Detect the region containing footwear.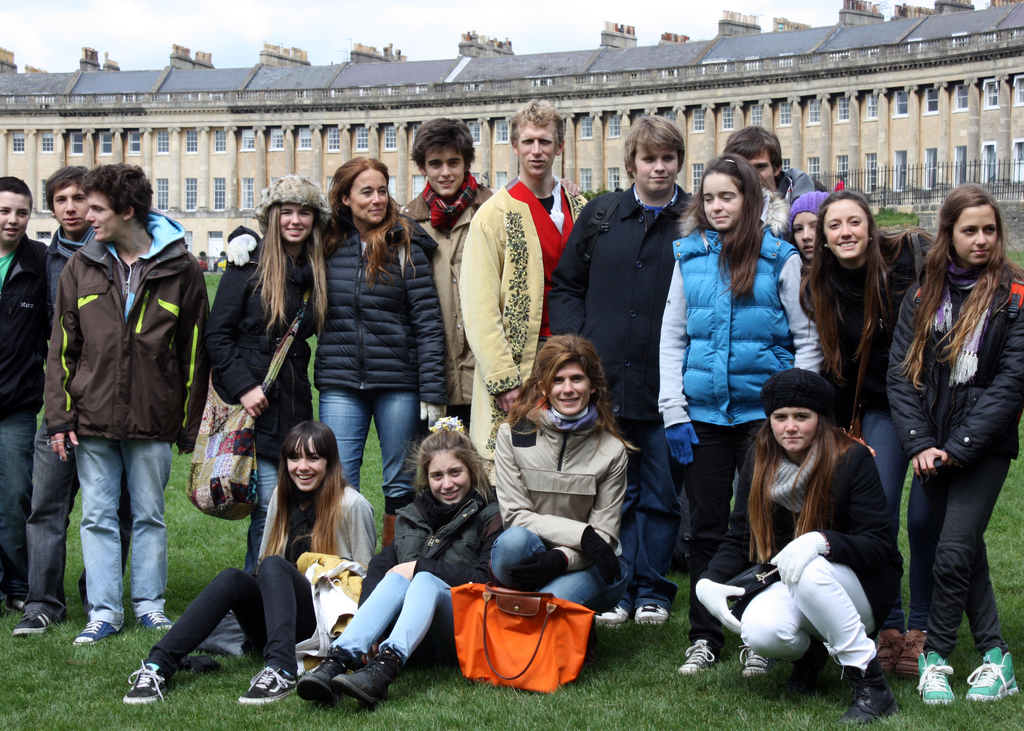
<bbox>840, 657, 901, 730</bbox>.
